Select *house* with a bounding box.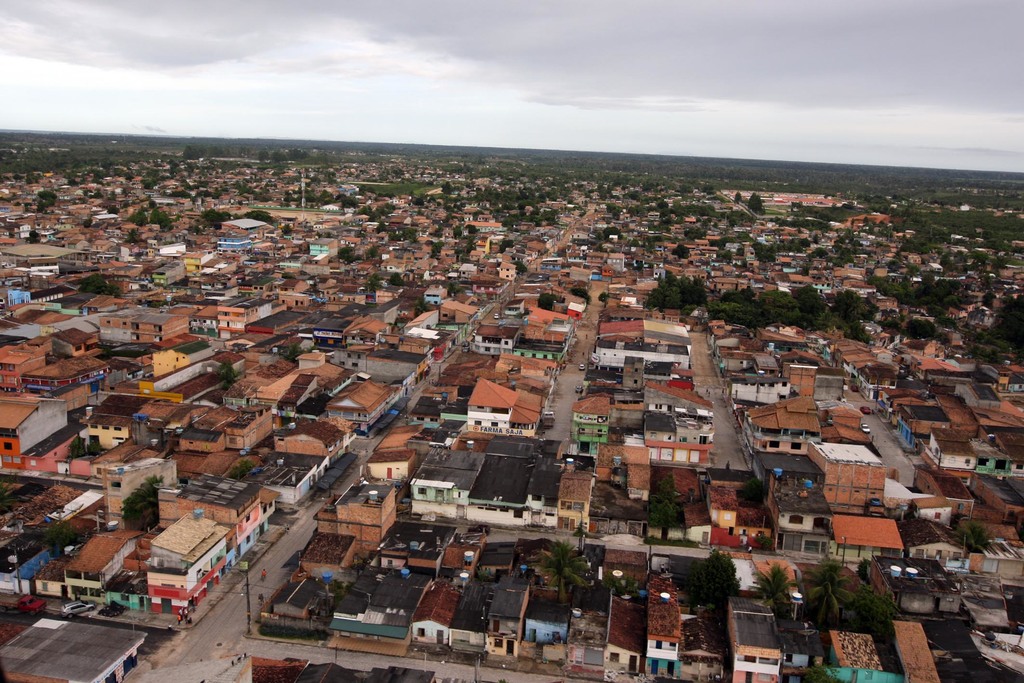
[399, 335, 426, 355].
